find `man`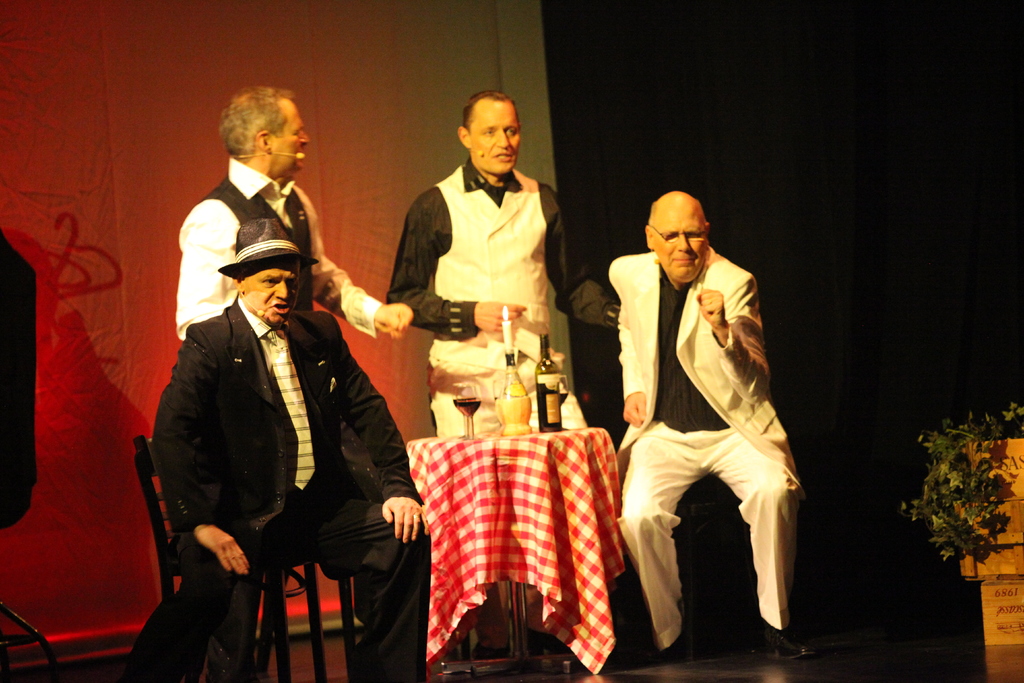
bbox=(387, 93, 620, 436)
